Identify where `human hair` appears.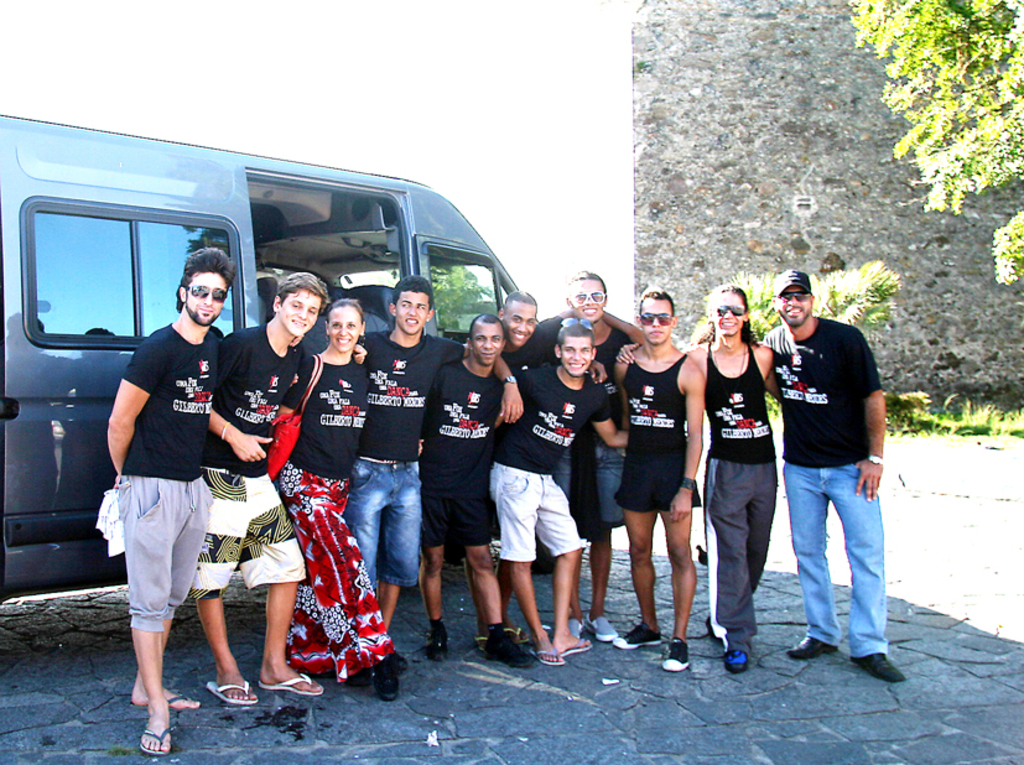
Appears at detection(503, 292, 536, 307).
